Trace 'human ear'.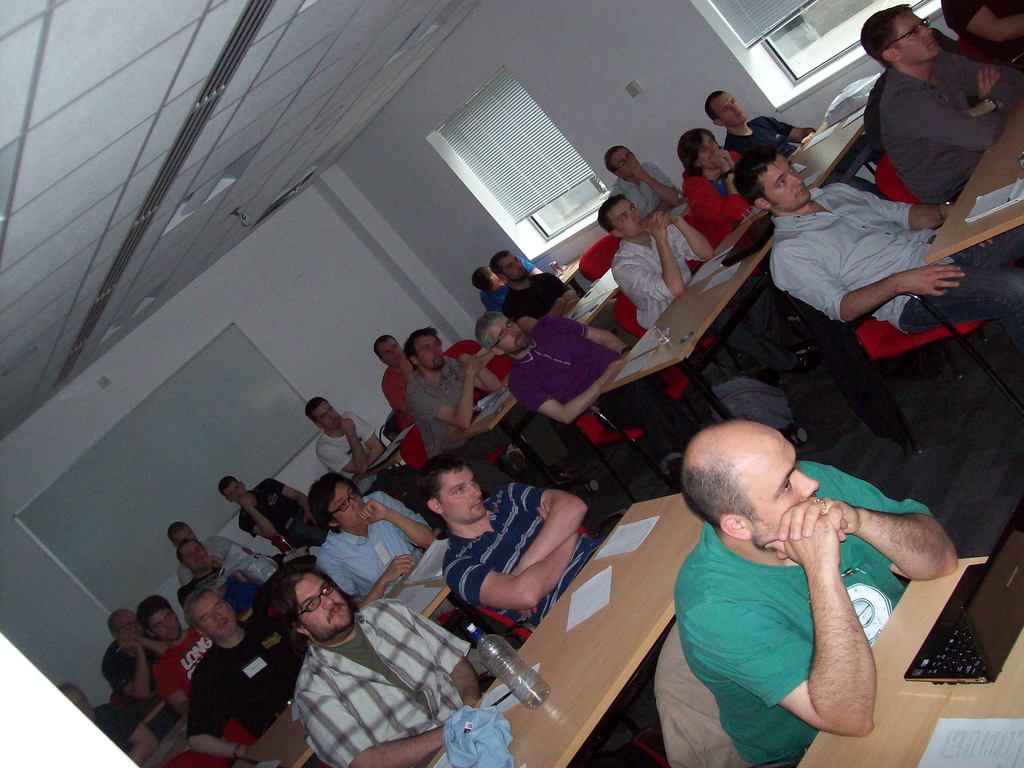
Traced to pyautogui.locateOnScreen(883, 49, 903, 66).
